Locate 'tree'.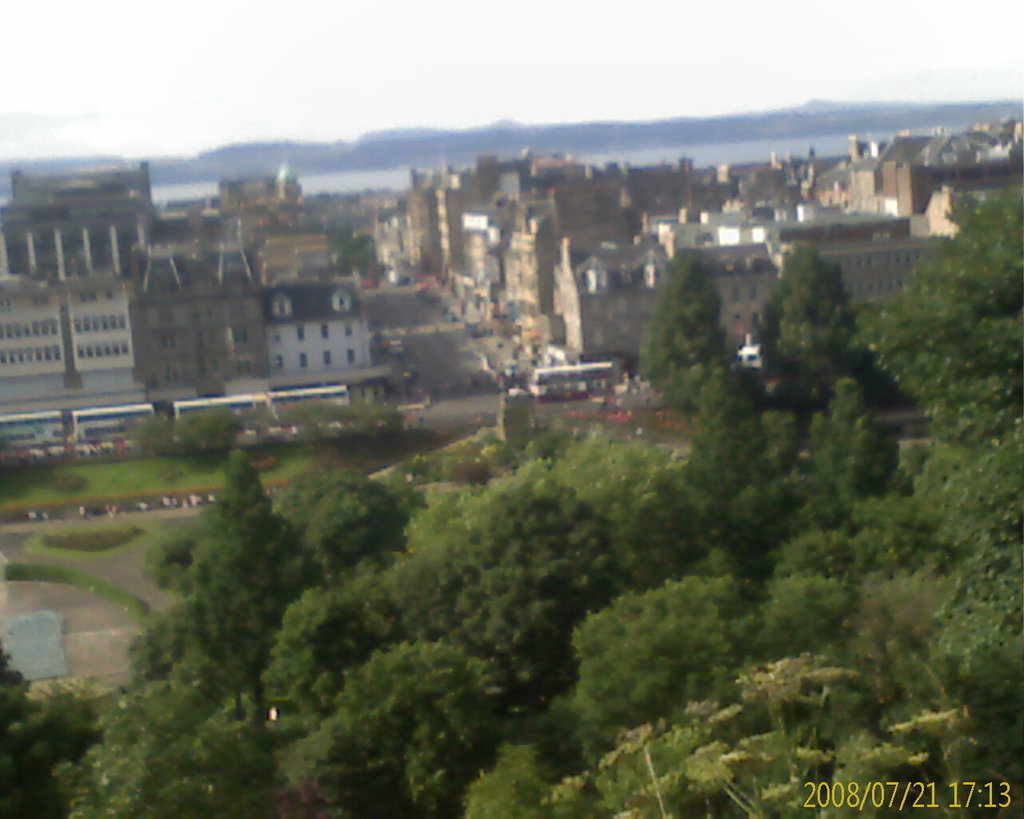
Bounding box: 542 650 927 818.
